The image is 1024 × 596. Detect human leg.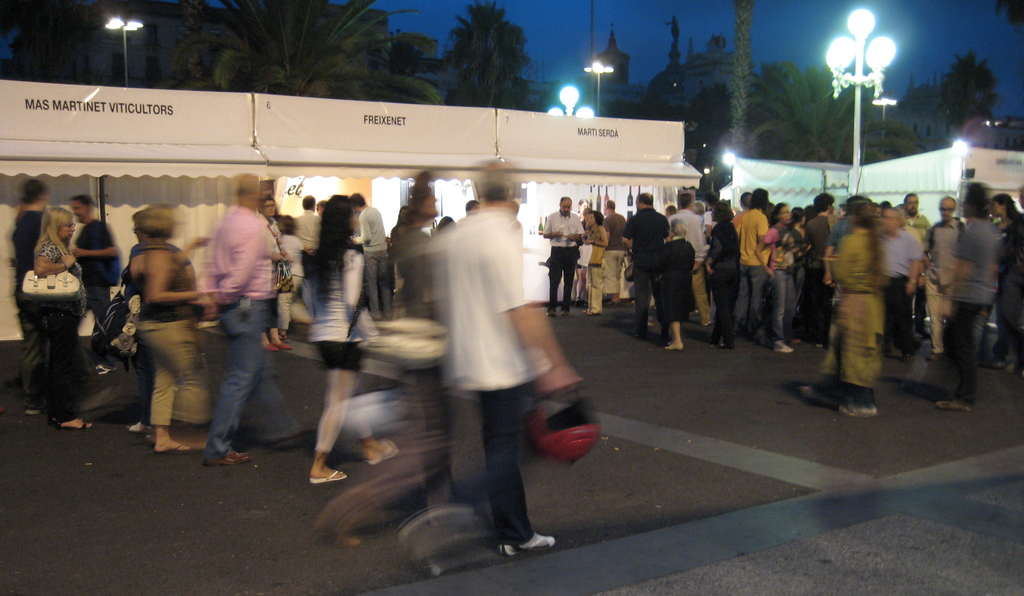
Detection: (x1=219, y1=299, x2=271, y2=451).
